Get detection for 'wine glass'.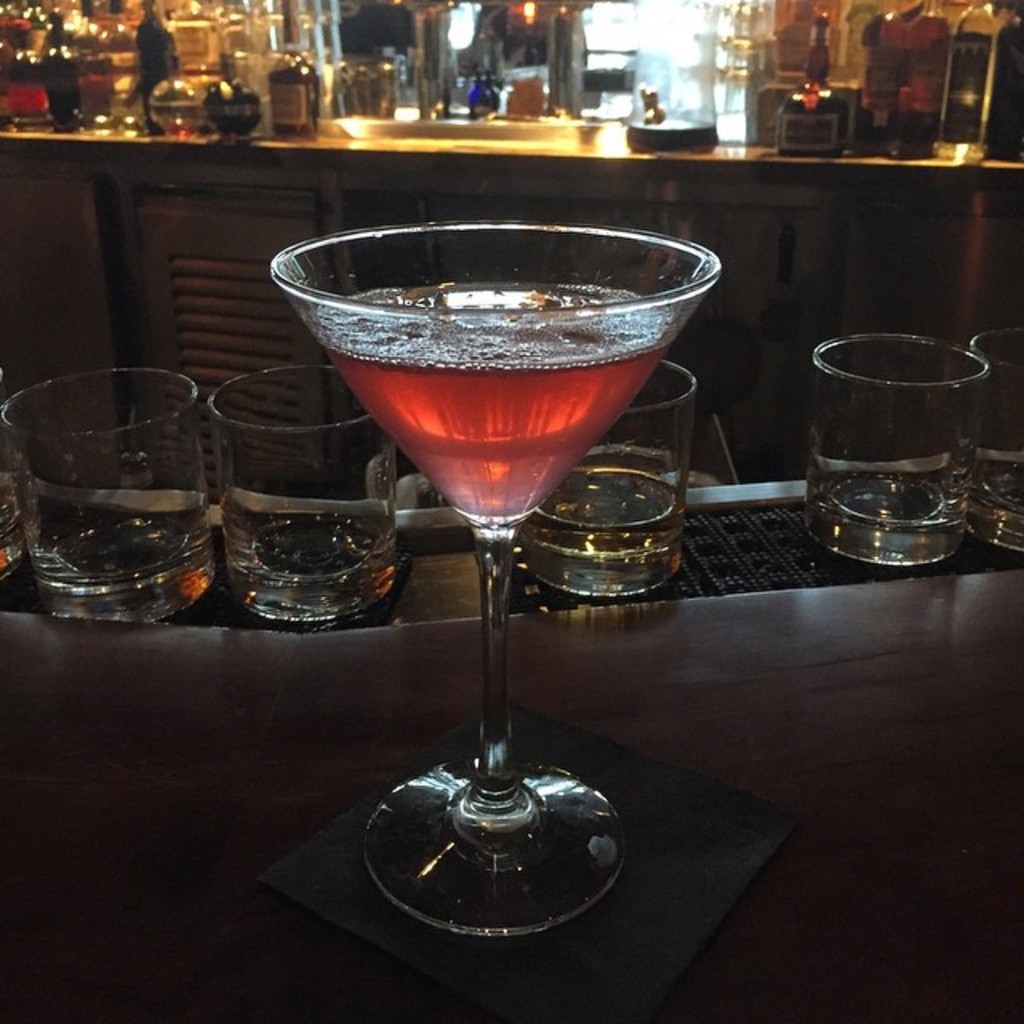
Detection: rect(526, 363, 699, 605).
